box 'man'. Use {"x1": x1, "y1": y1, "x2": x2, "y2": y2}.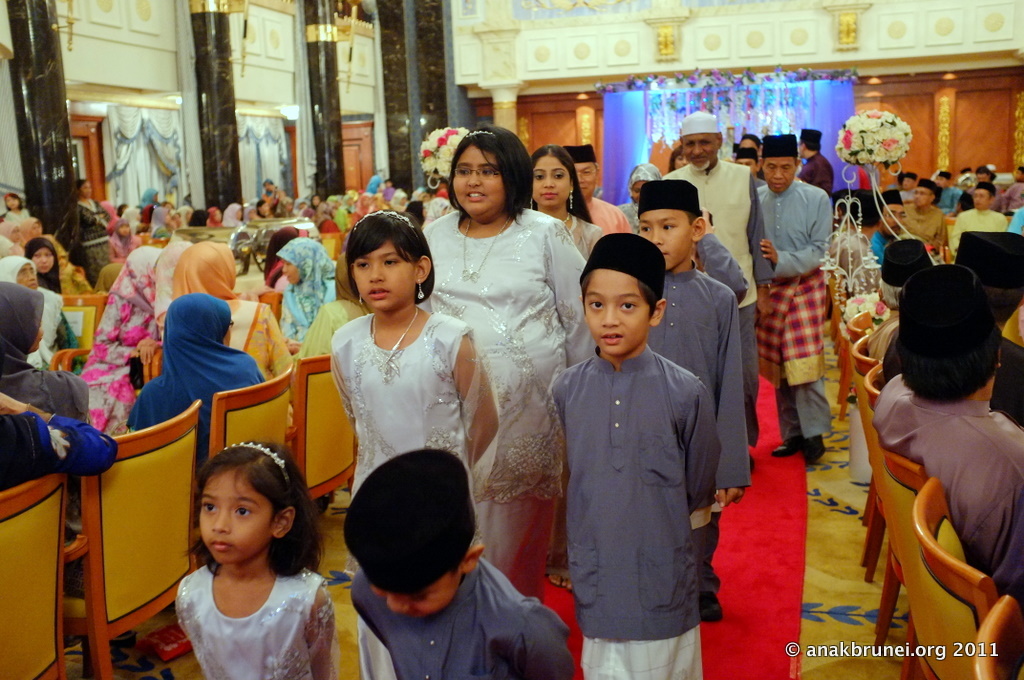
{"x1": 555, "y1": 144, "x2": 634, "y2": 236}.
